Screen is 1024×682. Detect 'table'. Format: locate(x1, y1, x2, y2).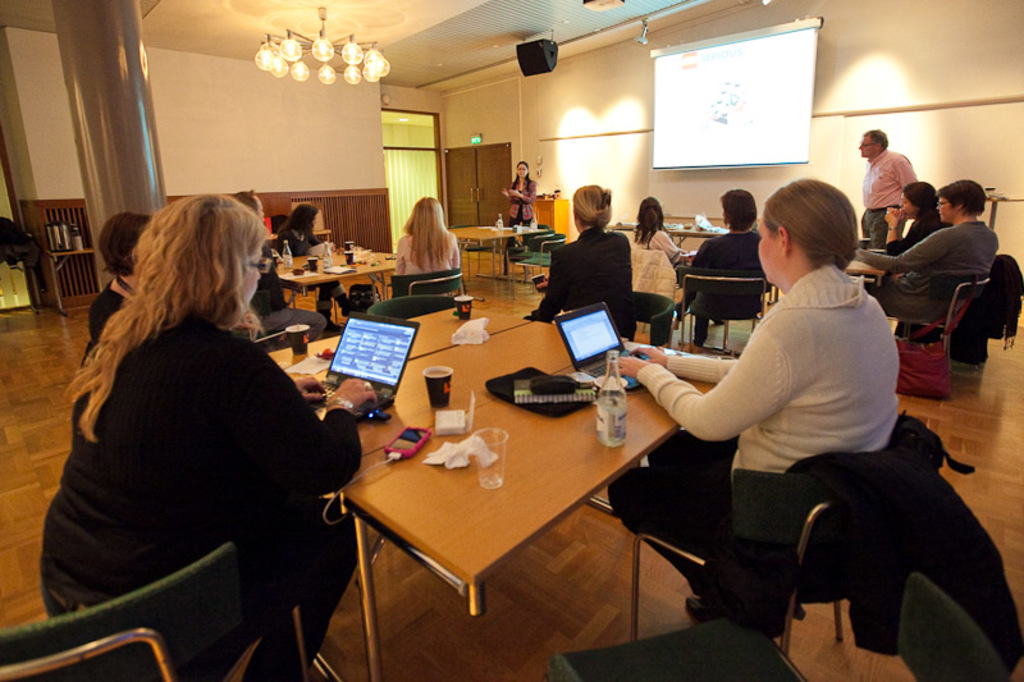
locate(268, 305, 718, 681).
